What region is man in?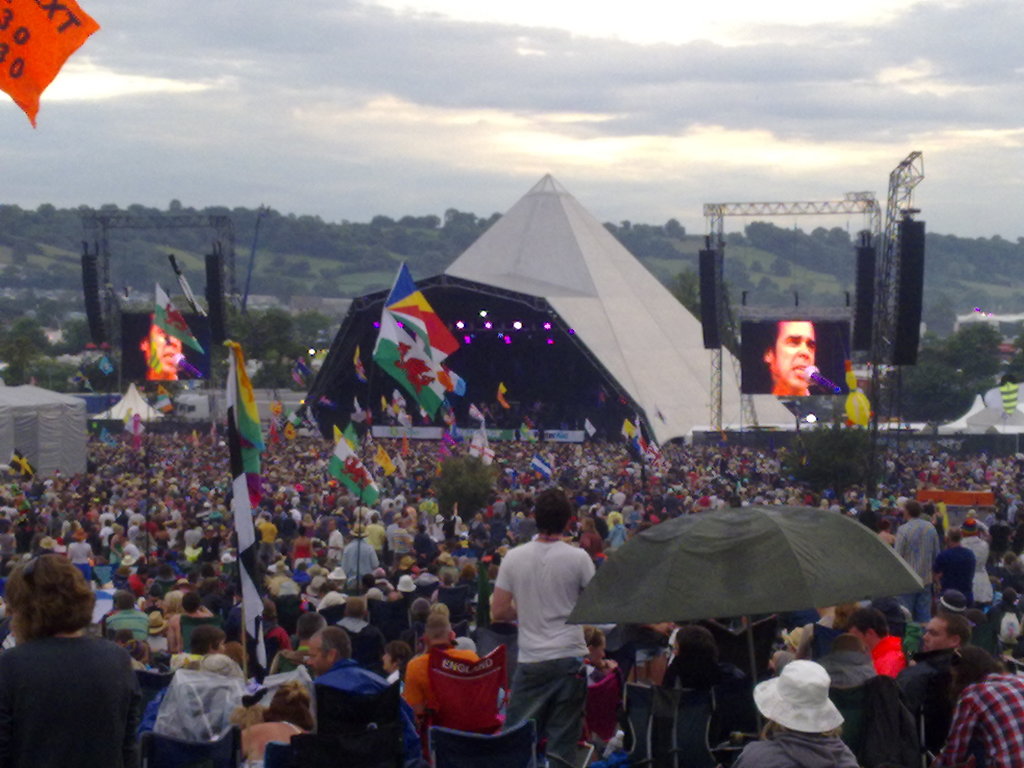
BBox(406, 612, 481, 719).
